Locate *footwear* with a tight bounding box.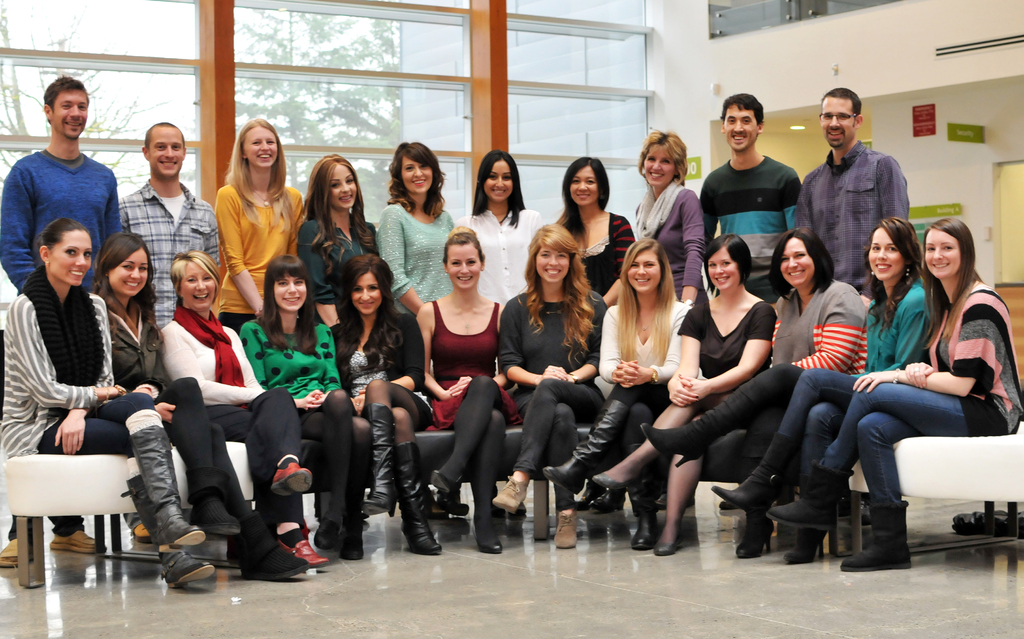
select_region(490, 469, 529, 519).
